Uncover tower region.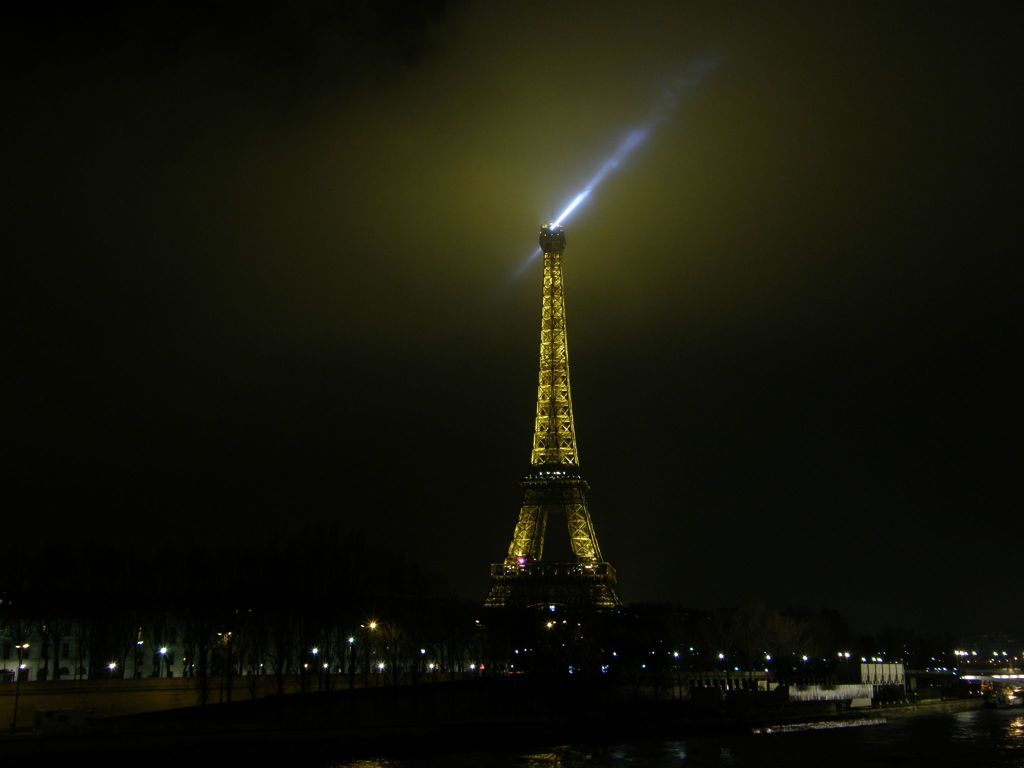
Uncovered: x1=474 y1=187 x2=641 y2=621.
